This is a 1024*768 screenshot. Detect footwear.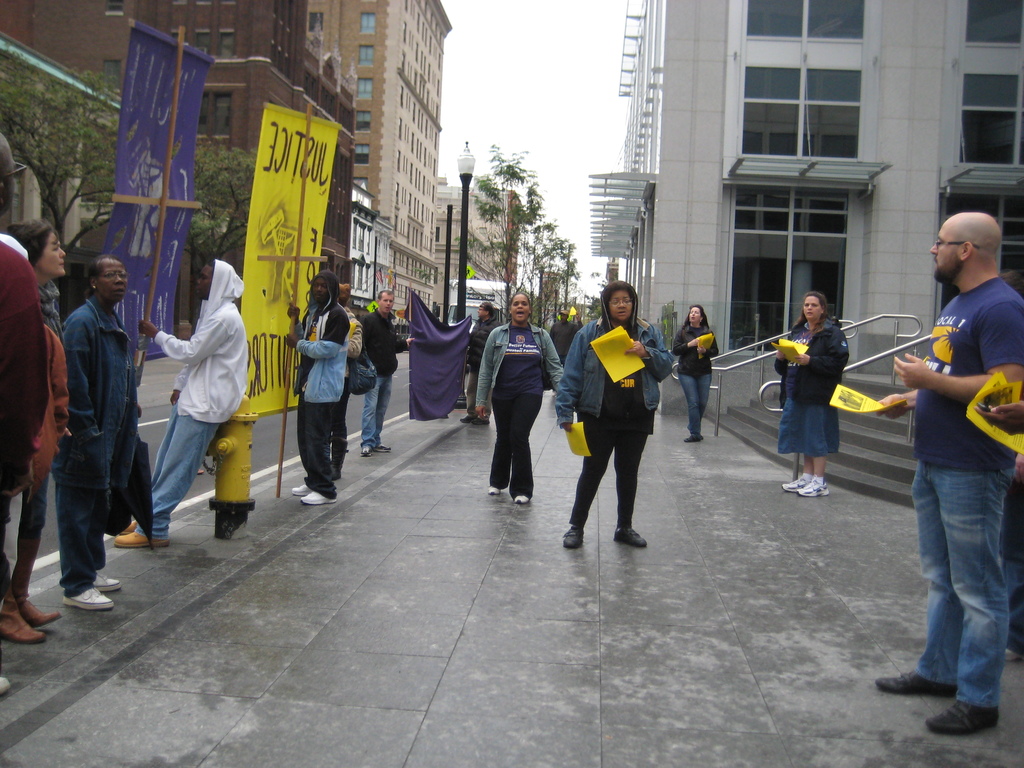
l=472, t=415, r=489, b=426.
